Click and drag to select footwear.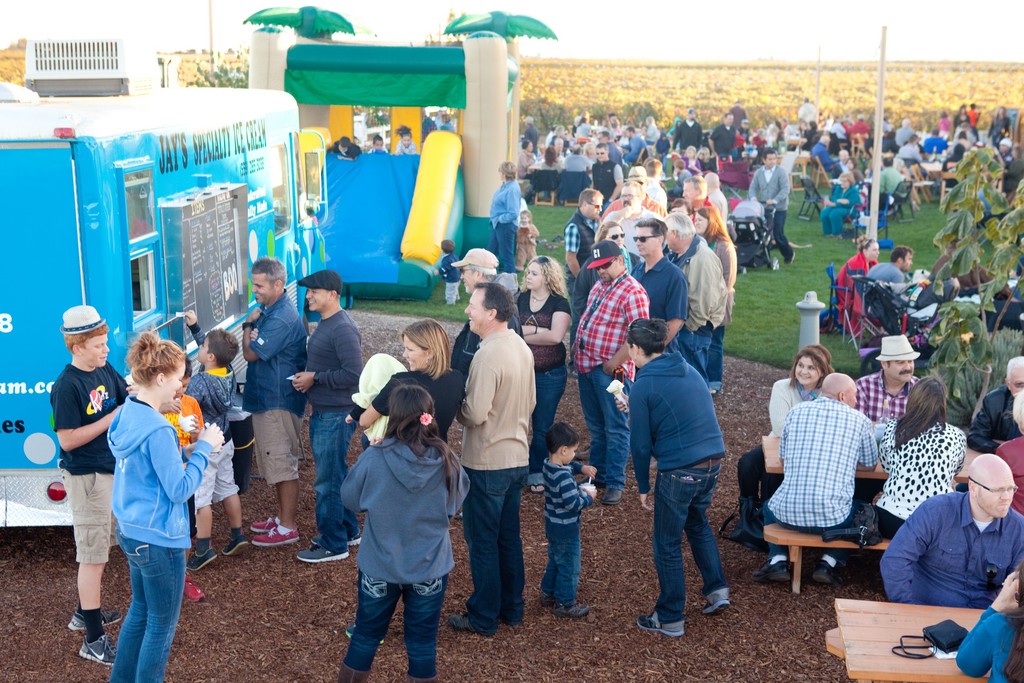
Selection: 538 592 556 609.
